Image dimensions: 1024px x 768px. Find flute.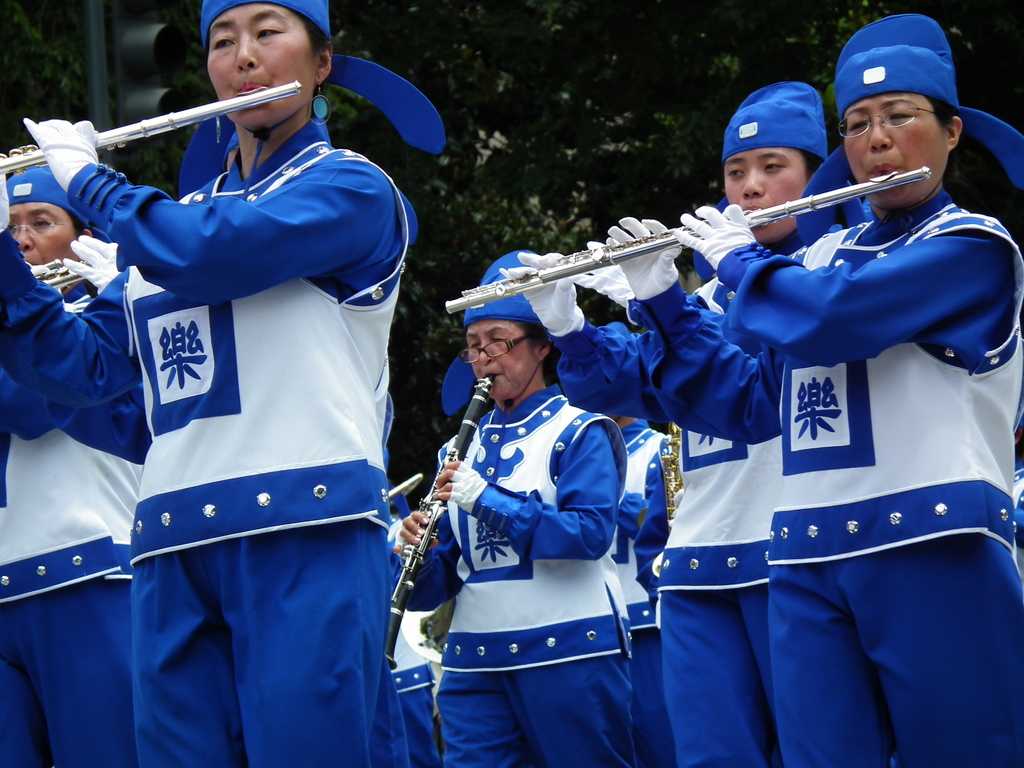
detection(33, 257, 92, 289).
